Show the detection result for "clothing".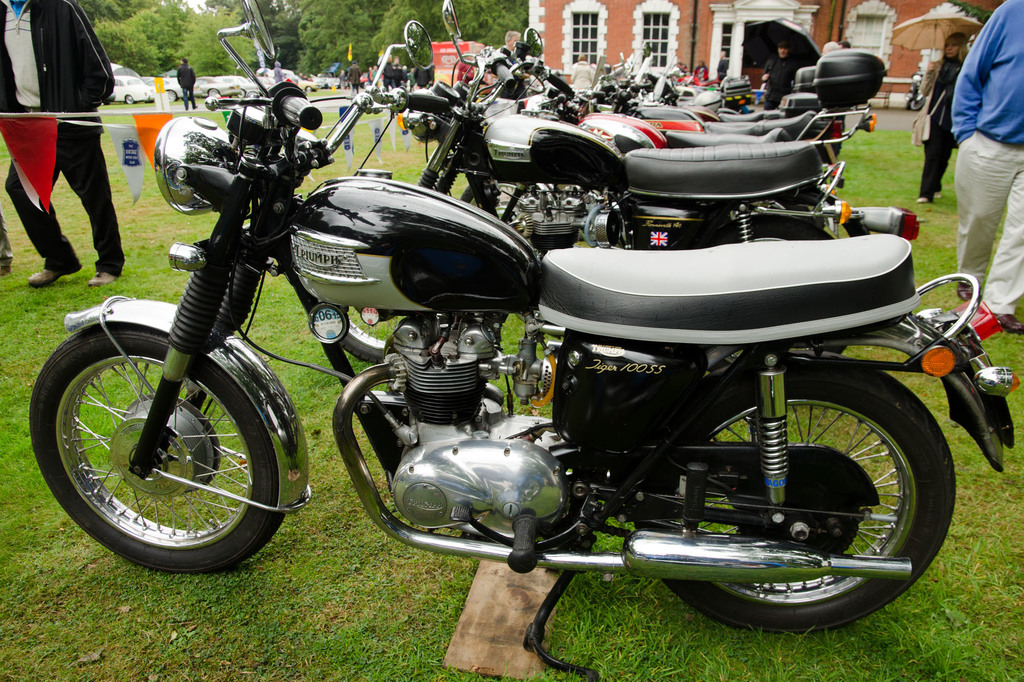
bbox(176, 66, 197, 107).
